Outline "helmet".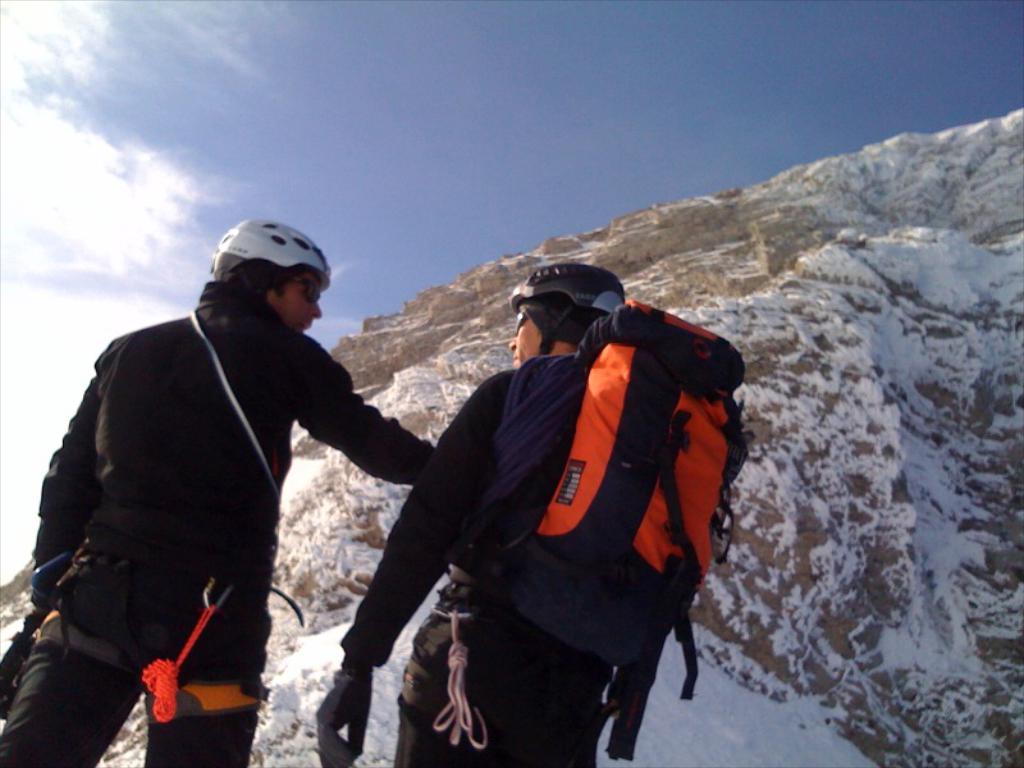
Outline: <region>508, 264, 620, 360</region>.
